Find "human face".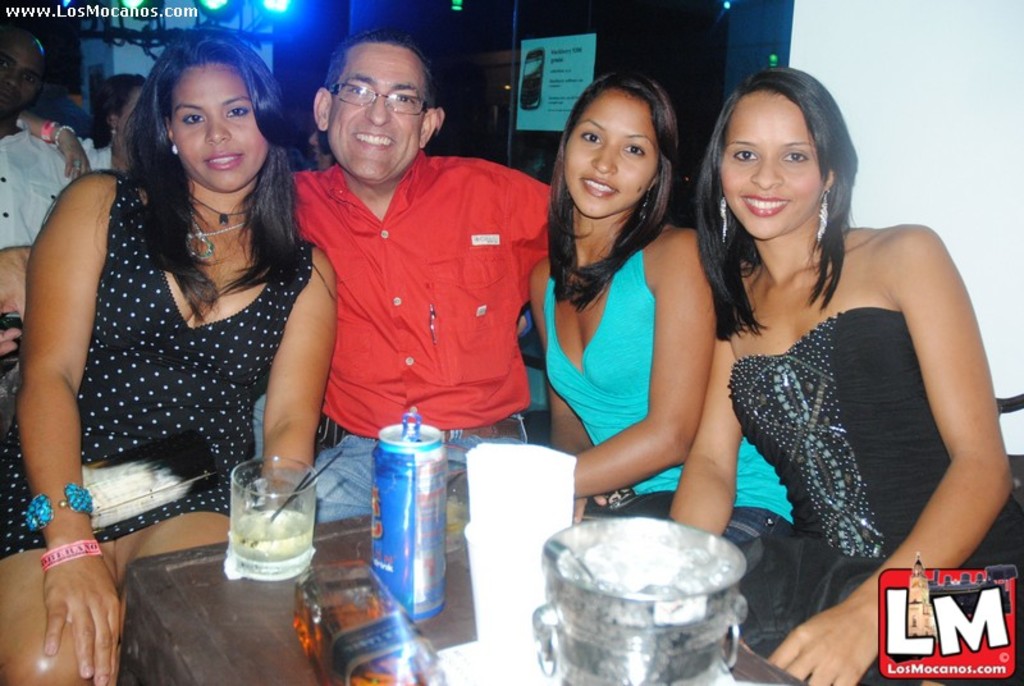
(x1=333, y1=41, x2=434, y2=182).
